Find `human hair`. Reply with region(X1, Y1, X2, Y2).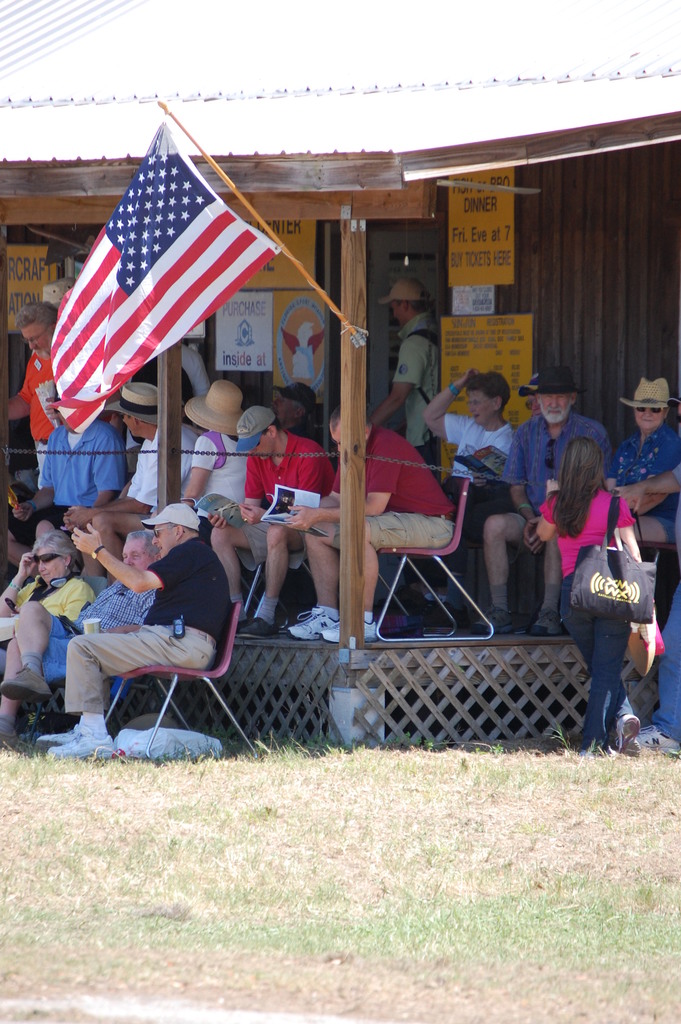
region(329, 405, 373, 431).
